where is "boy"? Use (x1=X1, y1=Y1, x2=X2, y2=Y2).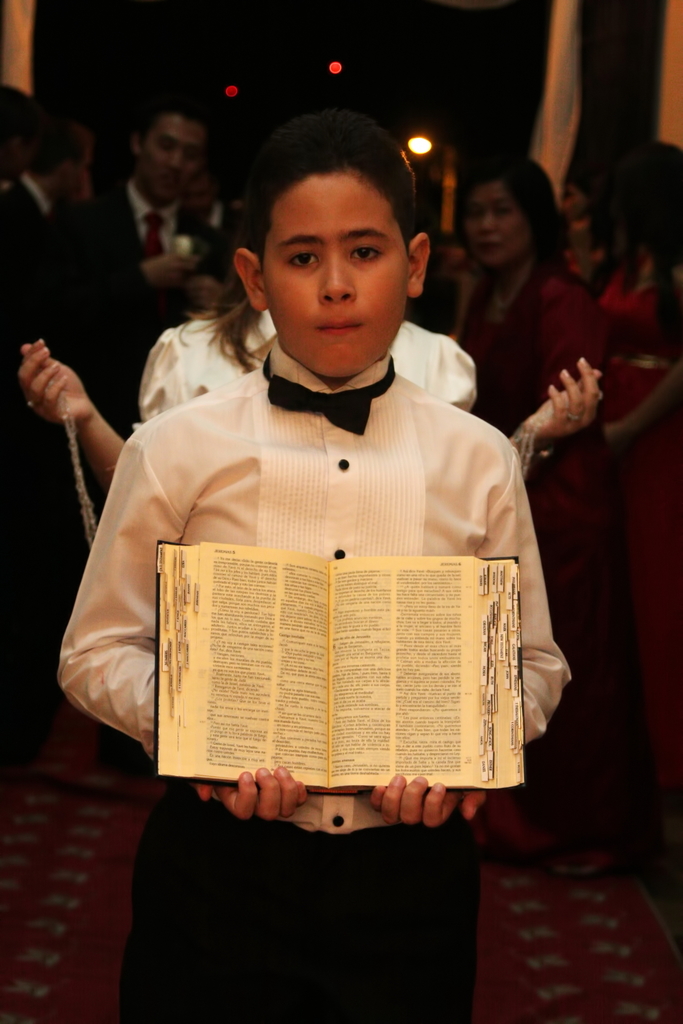
(x1=54, y1=110, x2=570, y2=1023).
